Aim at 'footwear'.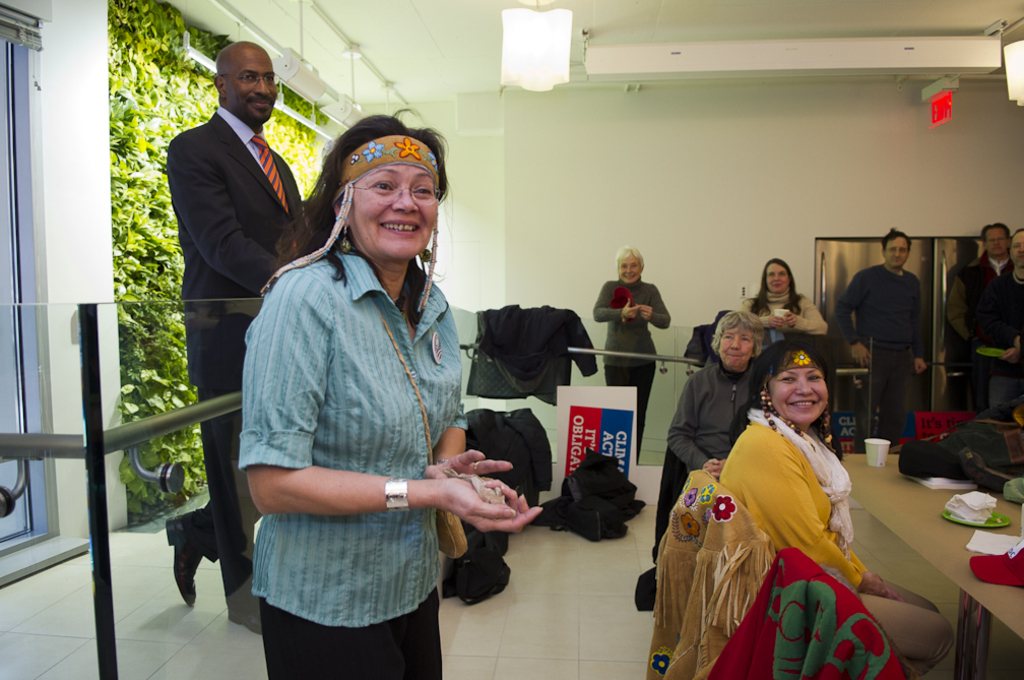
Aimed at {"x1": 165, "y1": 515, "x2": 203, "y2": 610}.
